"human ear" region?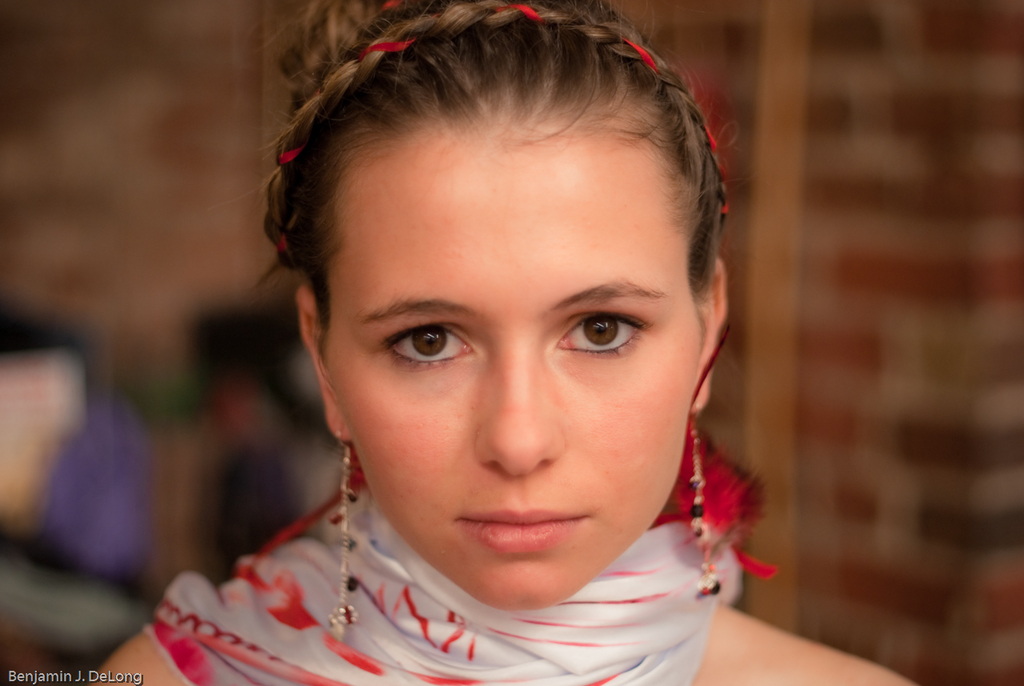
{"left": 696, "top": 249, "right": 729, "bottom": 413}
